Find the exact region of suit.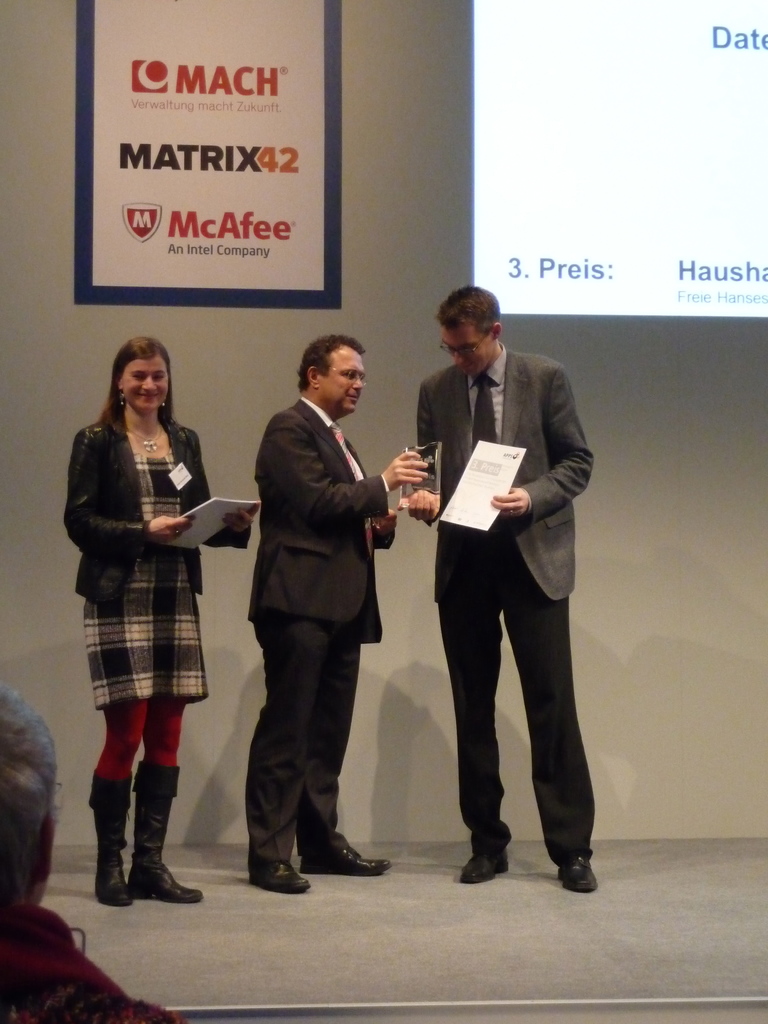
Exact region: (left=228, top=326, right=403, bottom=863).
